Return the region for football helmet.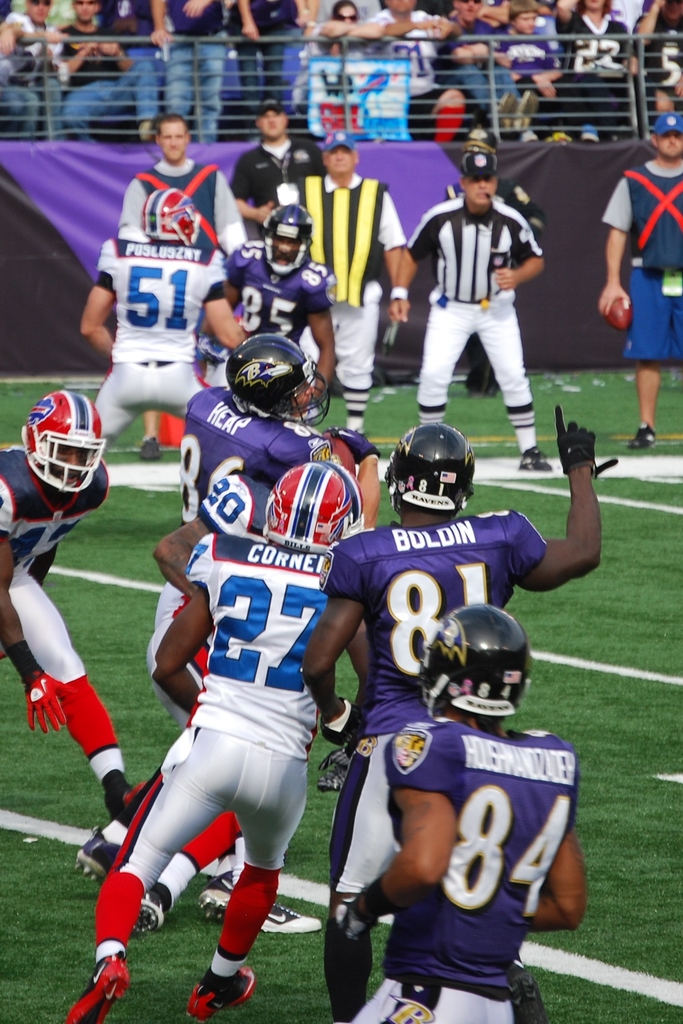
[left=140, top=186, right=197, bottom=249].
